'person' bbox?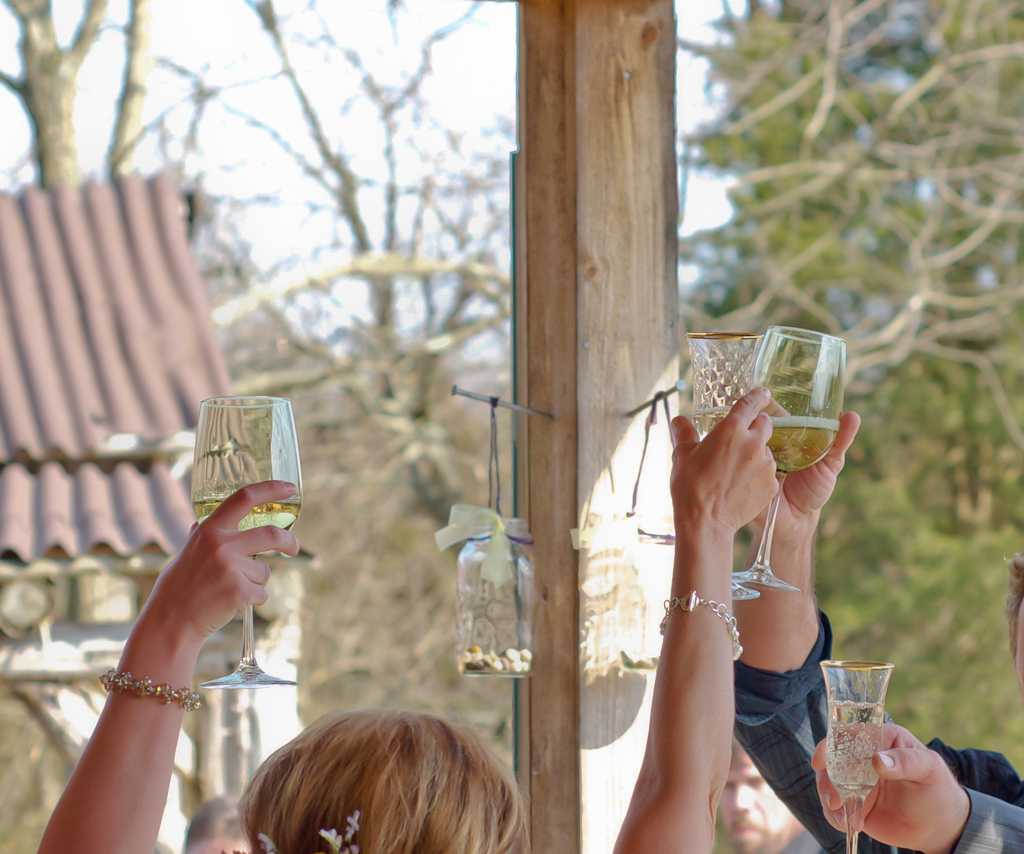
[x1=181, y1=794, x2=250, y2=853]
